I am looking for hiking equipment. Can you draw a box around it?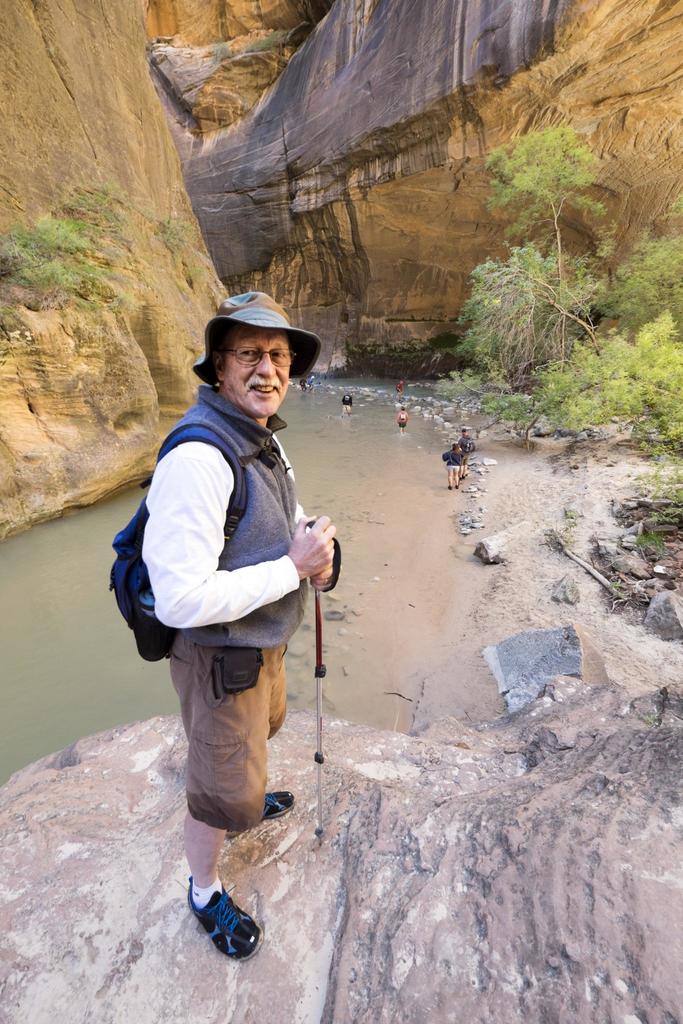
Sure, the bounding box is (left=101, top=418, right=250, bottom=665).
